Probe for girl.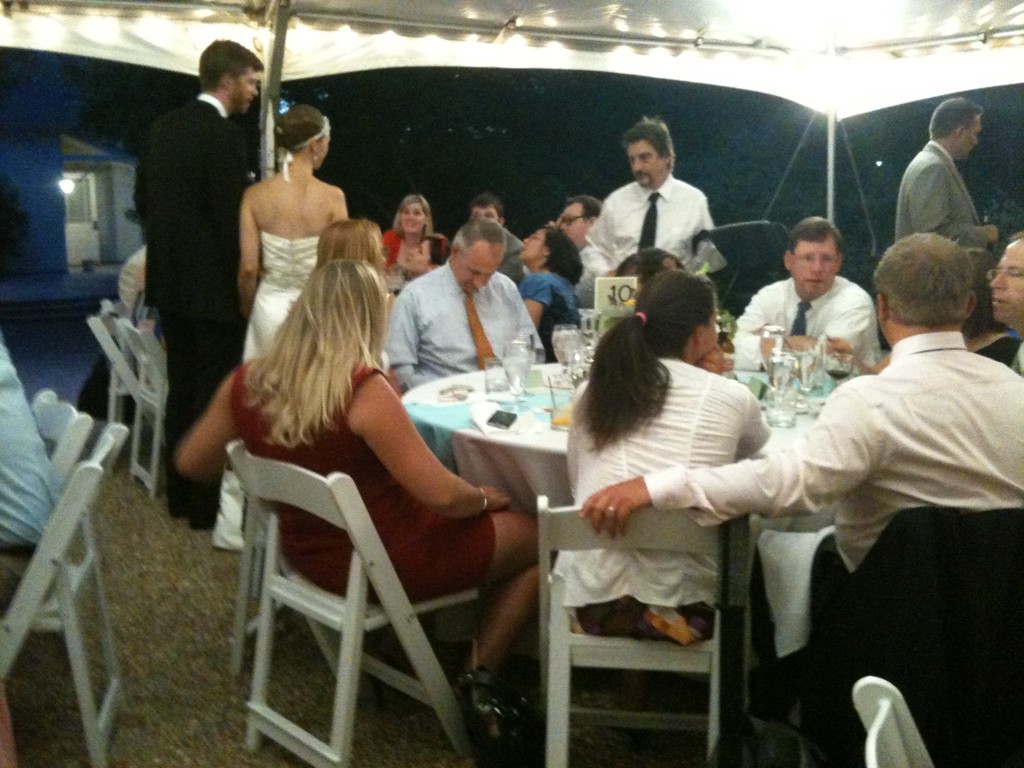
Probe result: region(208, 99, 346, 553).
